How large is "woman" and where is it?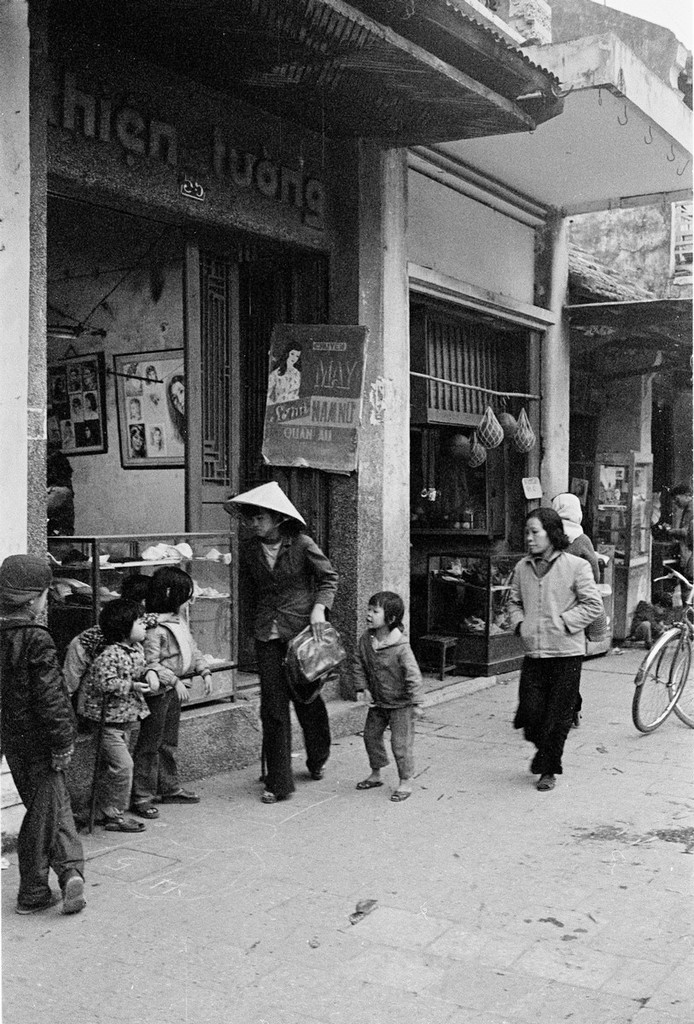
Bounding box: (269,342,306,402).
